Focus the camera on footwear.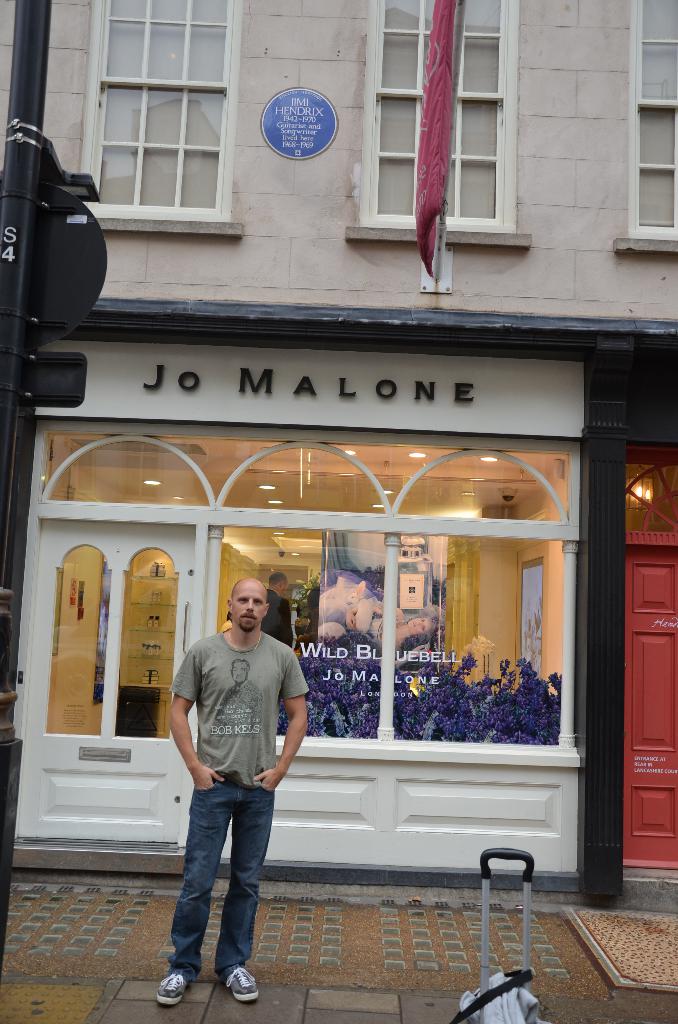
Focus region: BBox(154, 972, 193, 1008).
